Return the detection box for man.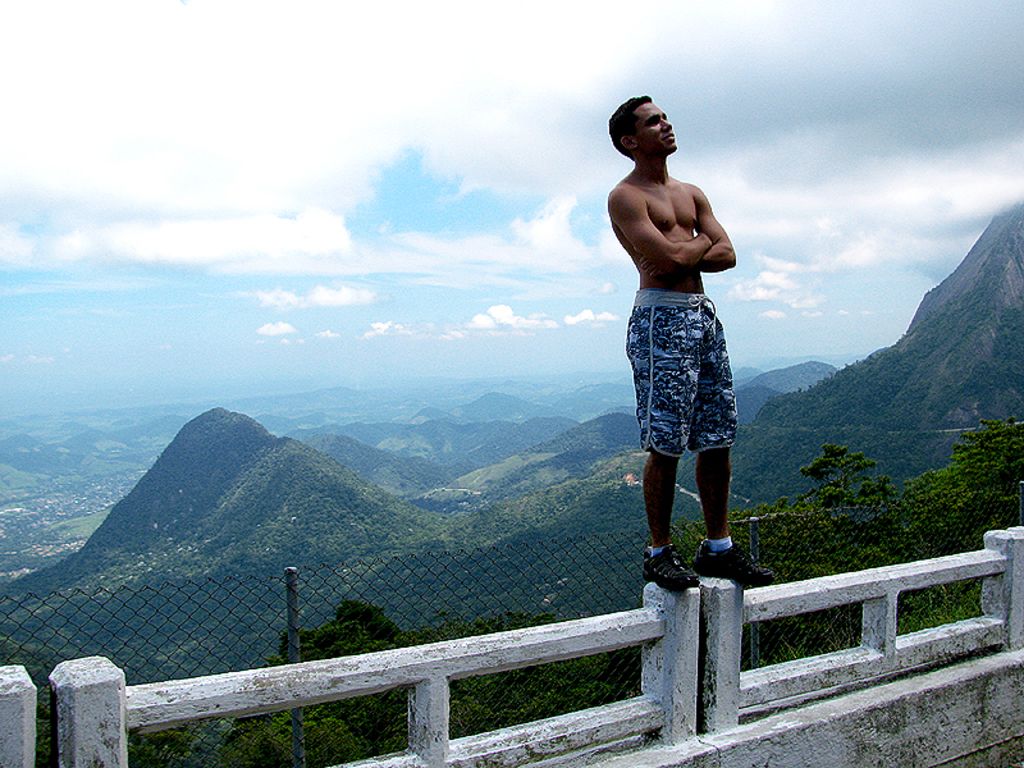
(left=607, top=100, right=753, bottom=626).
